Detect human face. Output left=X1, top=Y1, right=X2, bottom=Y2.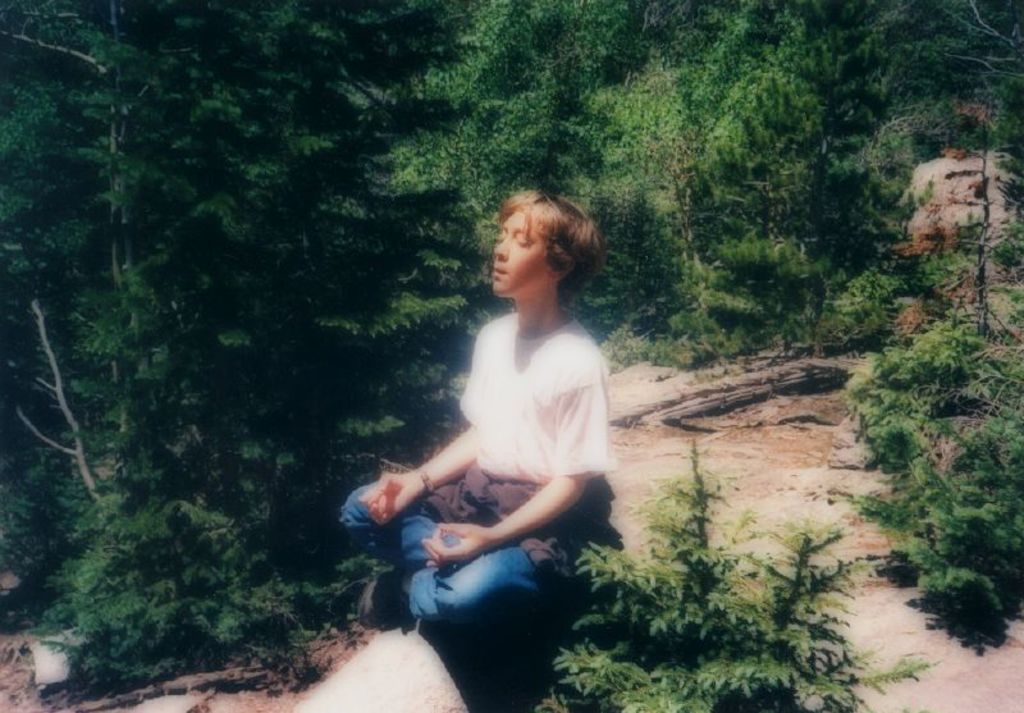
left=490, top=209, right=541, bottom=300.
